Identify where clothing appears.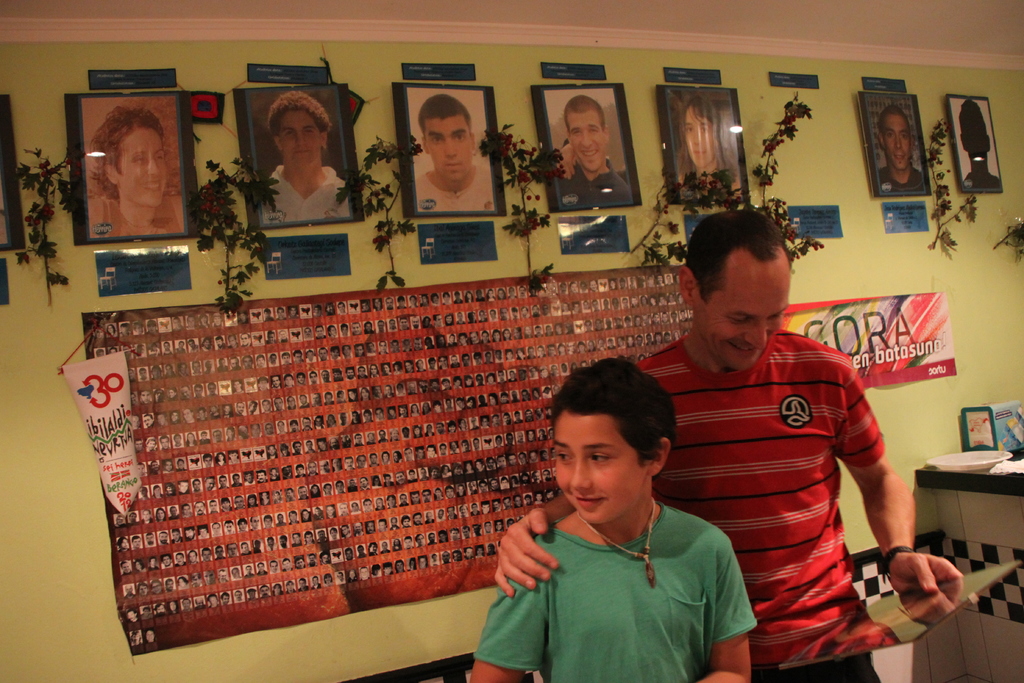
Appears at pyautogui.locateOnScreen(684, 169, 742, 197).
